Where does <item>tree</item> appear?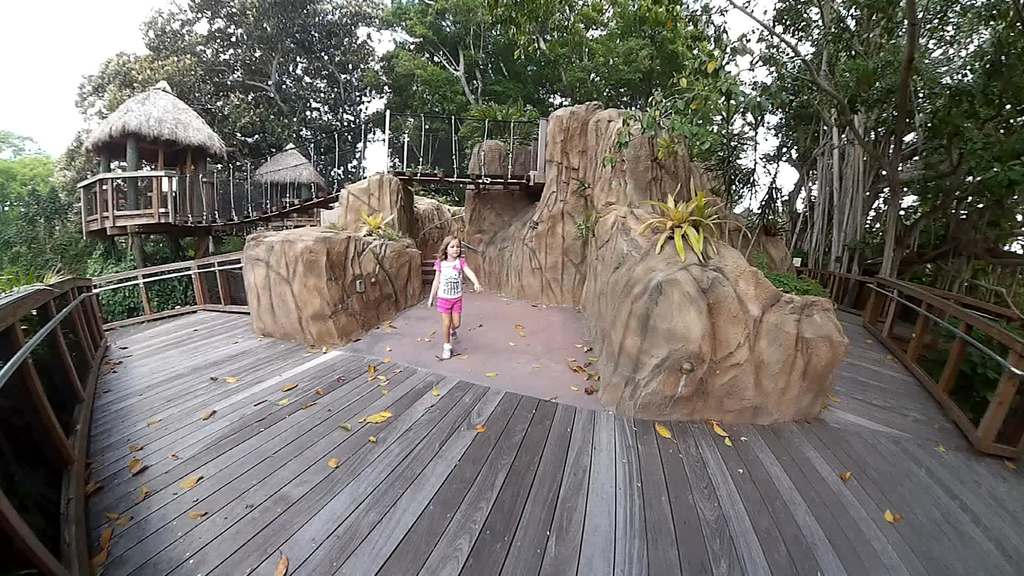
Appears at 376:0:572:170.
